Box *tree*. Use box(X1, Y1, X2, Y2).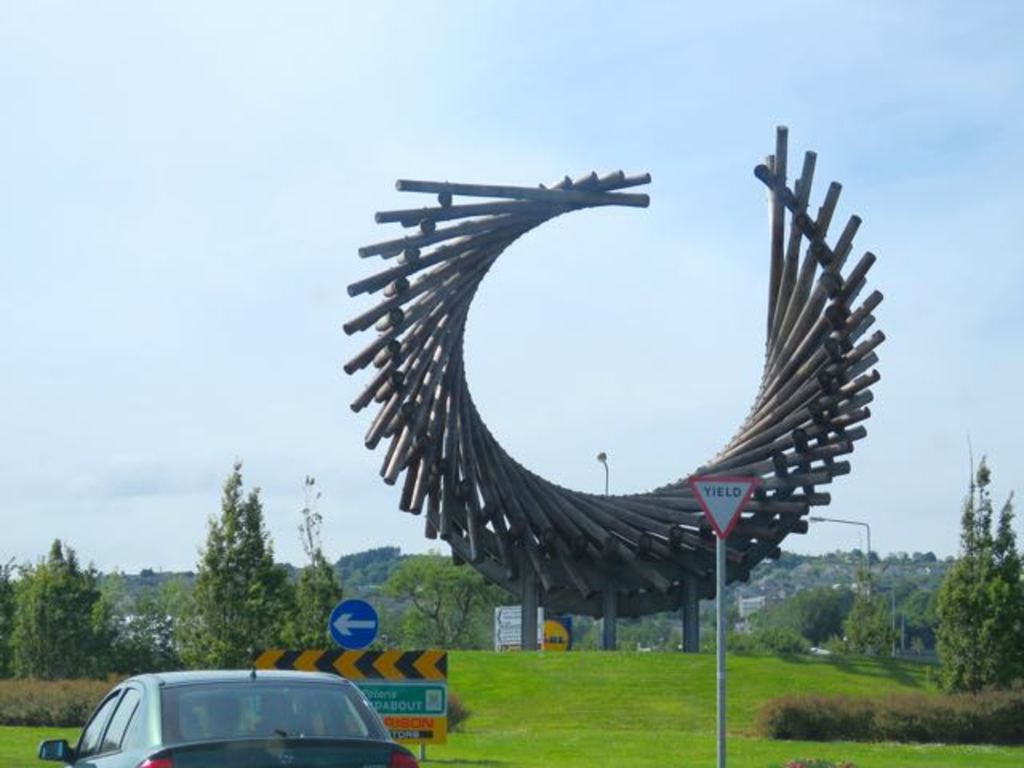
box(294, 469, 344, 650).
